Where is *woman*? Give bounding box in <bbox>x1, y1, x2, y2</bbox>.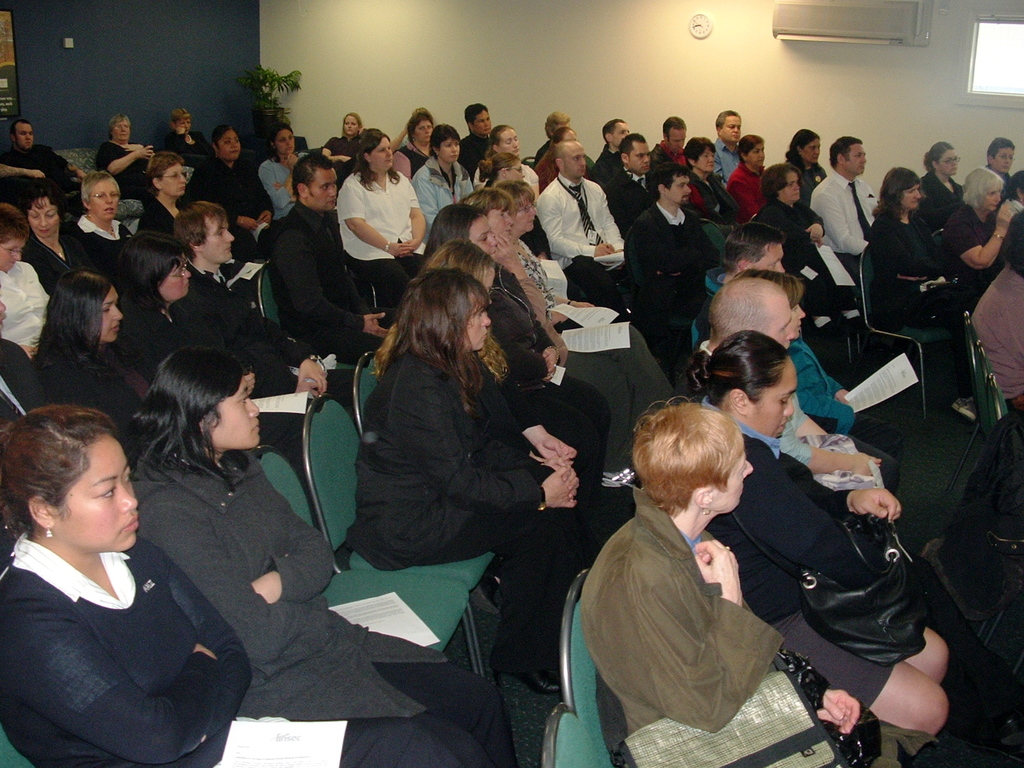
<bbox>744, 161, 833, 328</bbox>.
